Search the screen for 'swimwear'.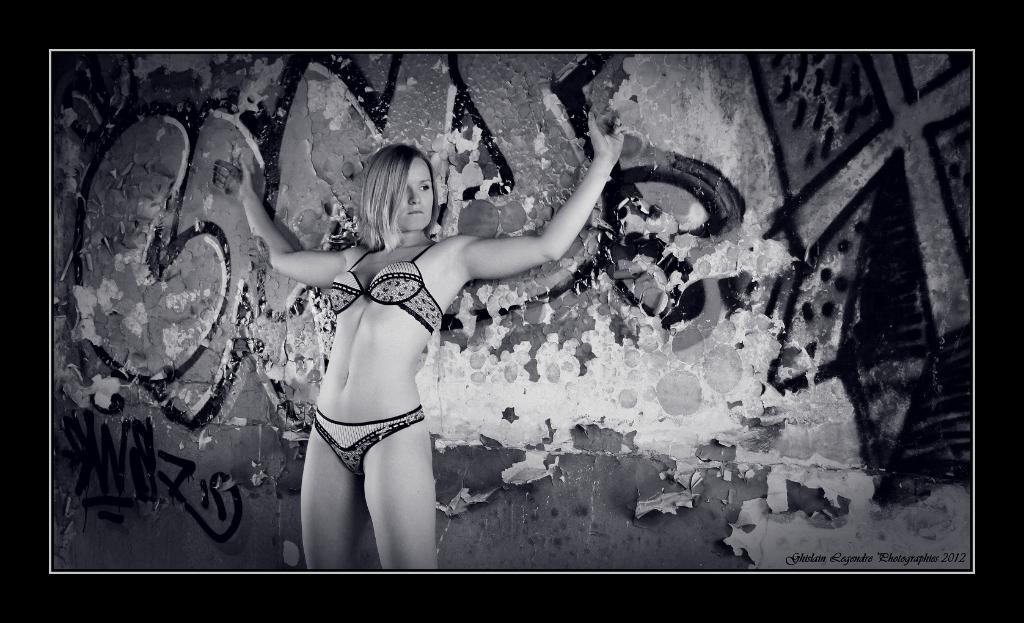
Found at 316/236/444/339.
